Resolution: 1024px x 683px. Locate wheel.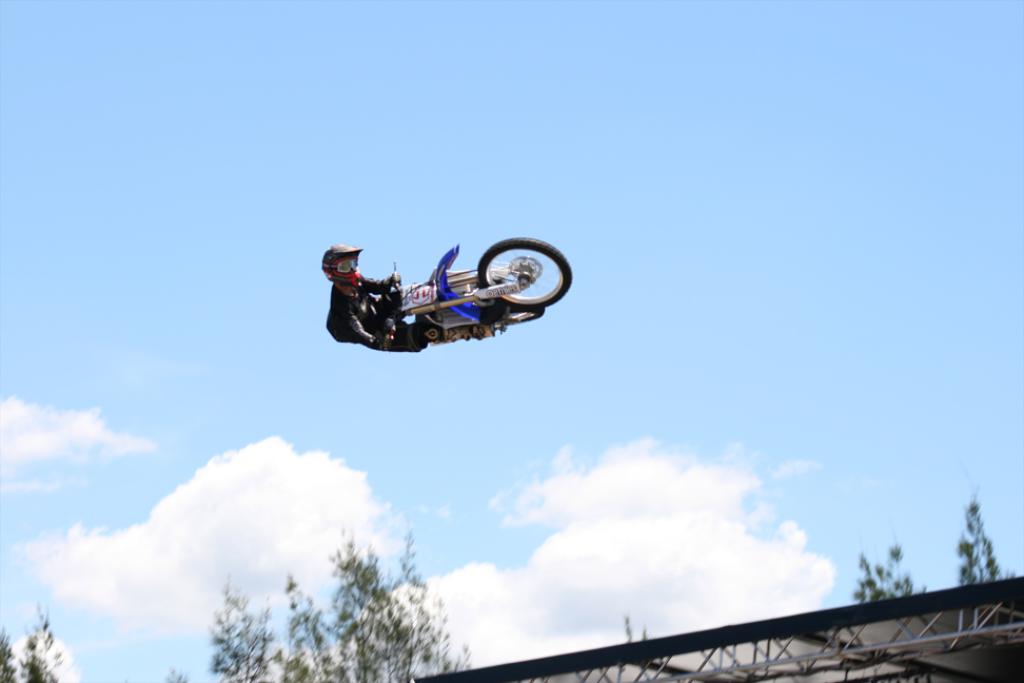
464,240,564,317.
